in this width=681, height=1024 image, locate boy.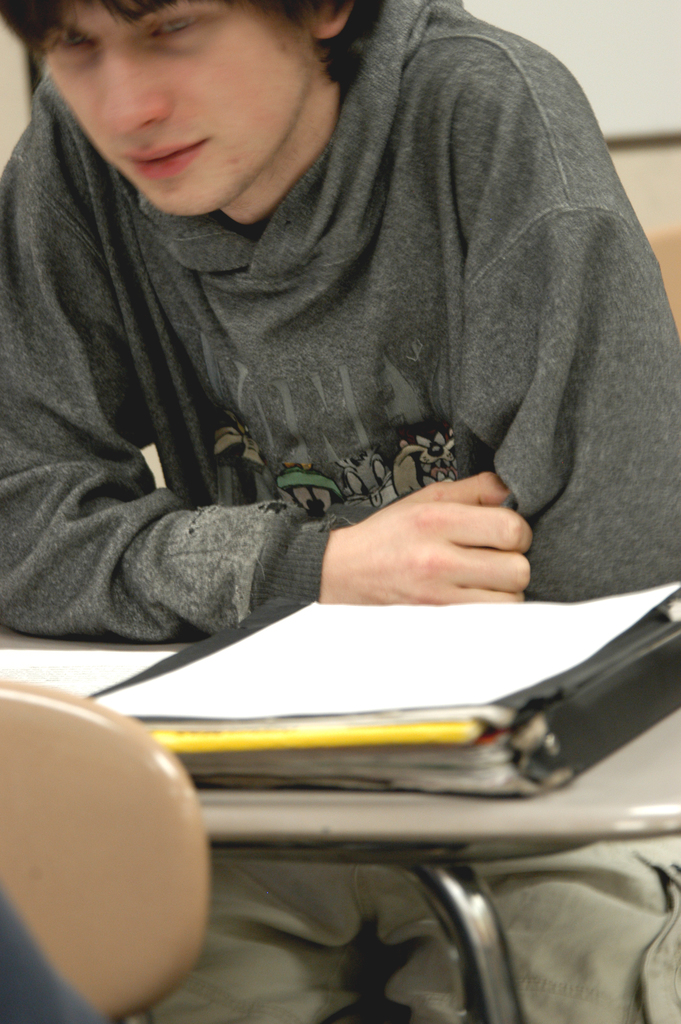
Bounding box: Rect(0, 0, 680, 1023).
